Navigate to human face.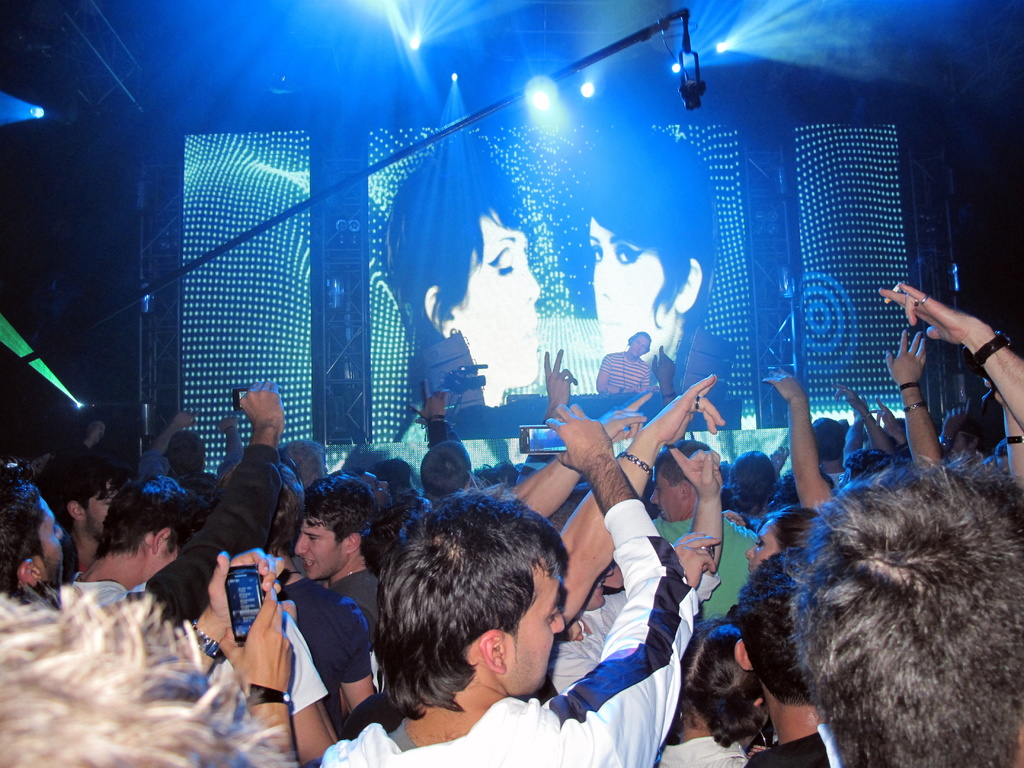
Navigation target: x1=76 y1=478 x2=111 y2=538.
